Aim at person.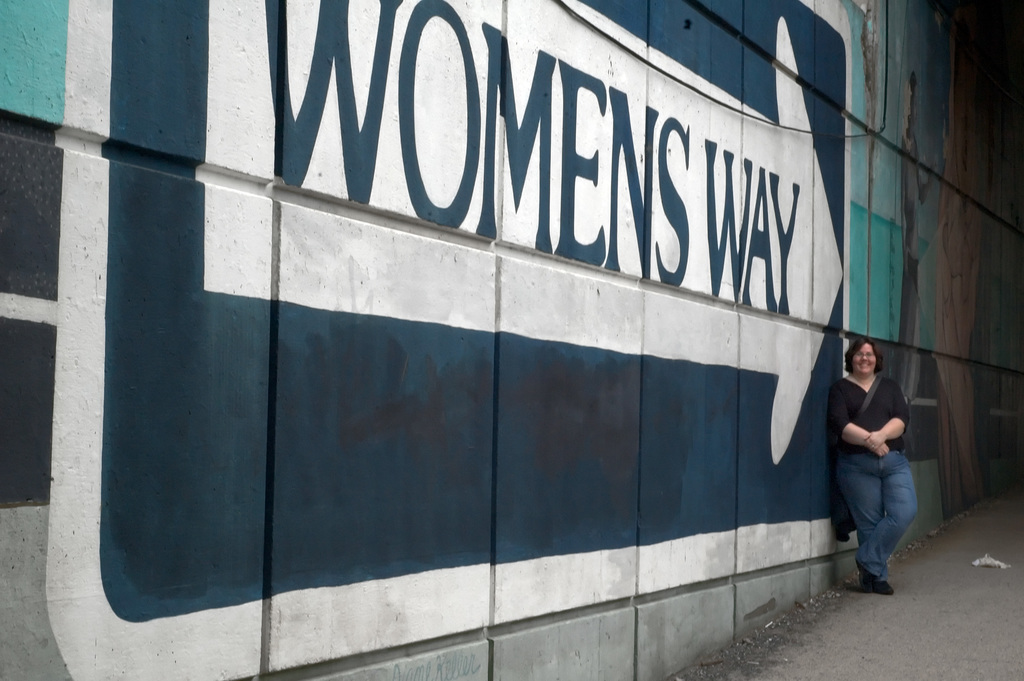
Aimed at (x1=835, y1=325, x2=929, y2=601).
